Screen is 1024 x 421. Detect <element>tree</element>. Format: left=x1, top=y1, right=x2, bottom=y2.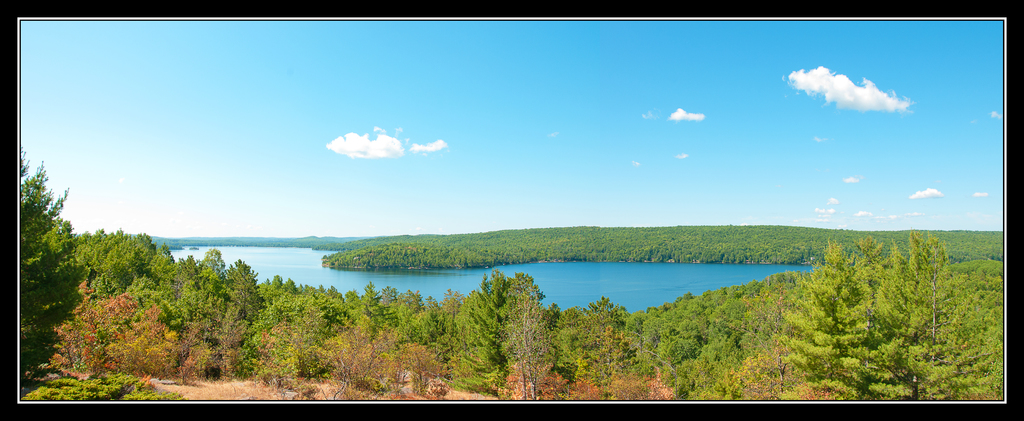
left=305, top=276, right=339, bottom=334.
